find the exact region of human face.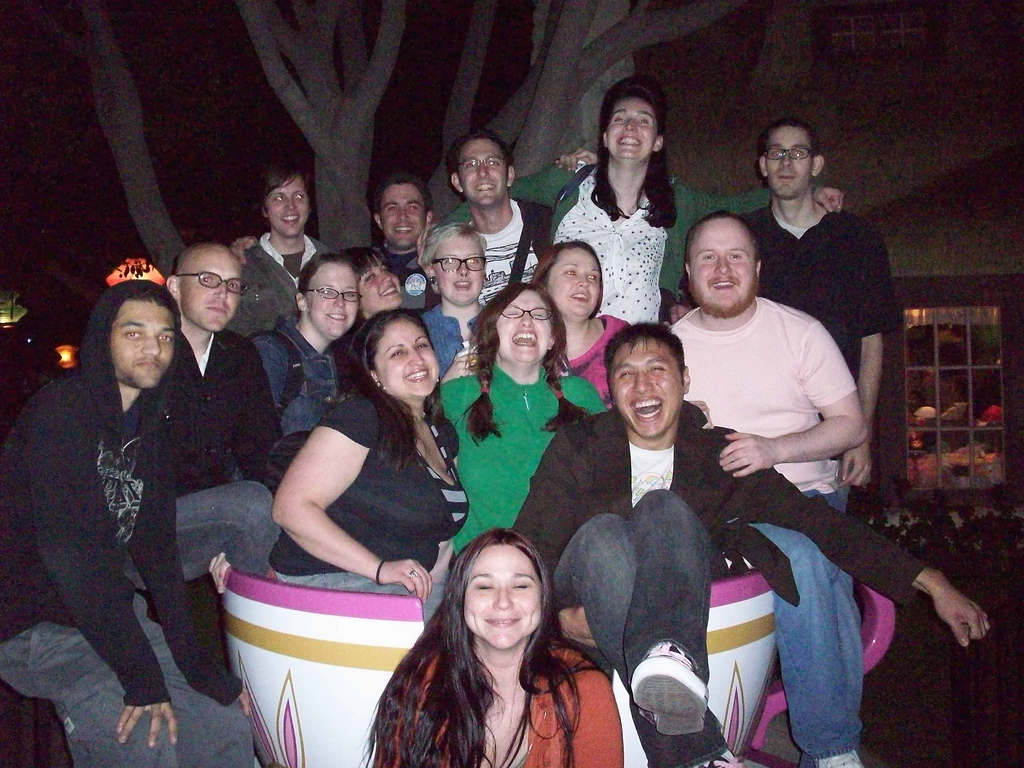
Exact region: 371:322:439:399.
